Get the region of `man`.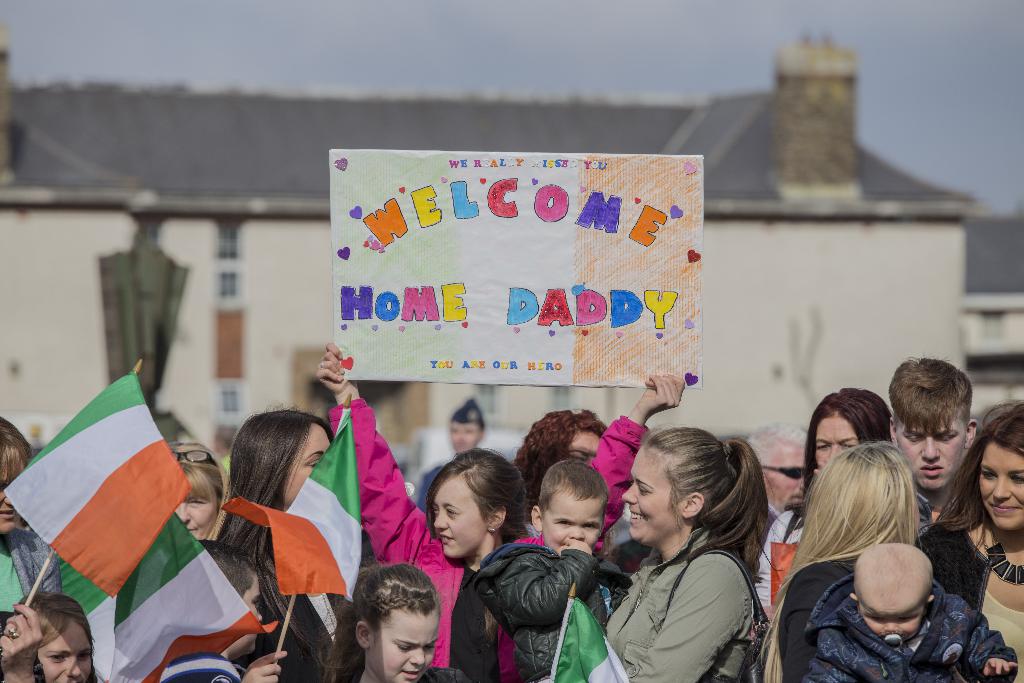
<box>888,349,982,533</box>.
